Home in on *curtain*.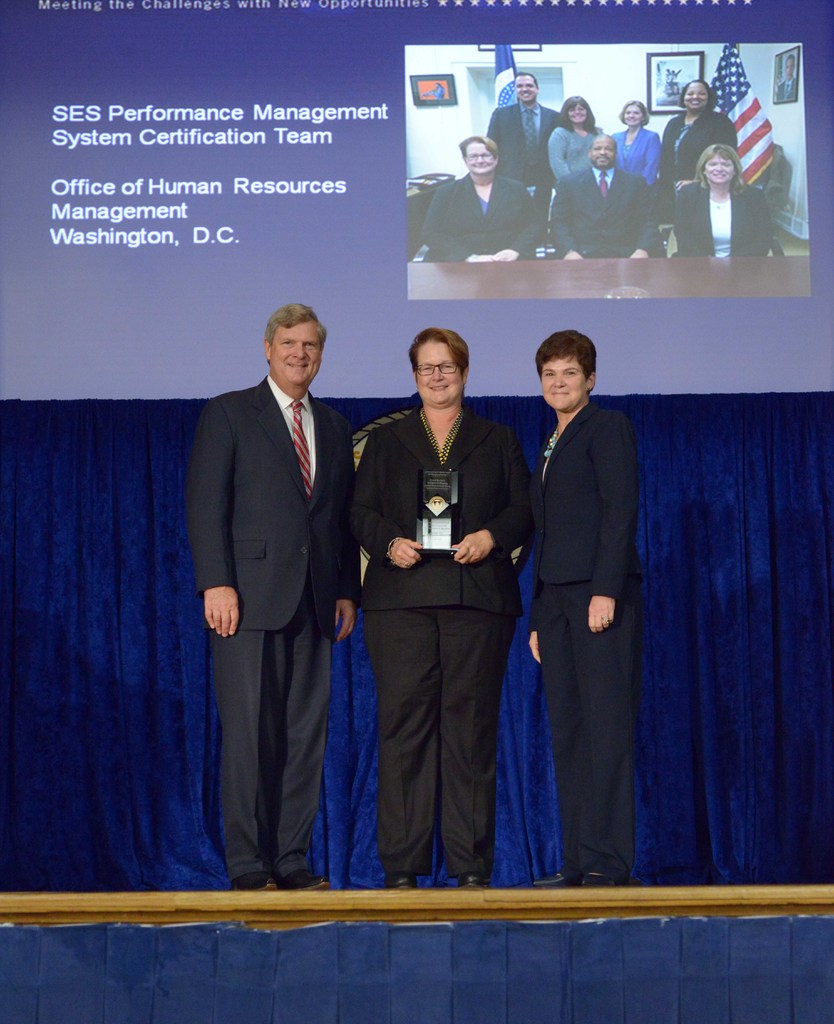
Homed in at 0,406,833,887.
